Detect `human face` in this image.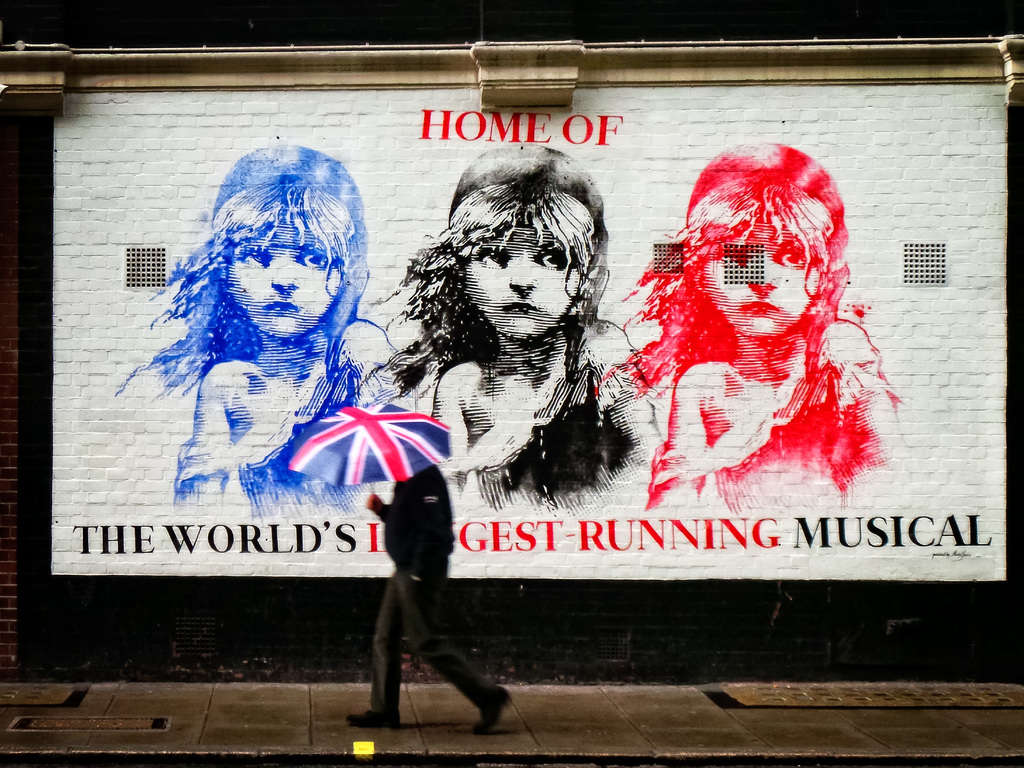
Detection: {"left": 464, "top": 216, "right": 582, "bottom": 344}.
